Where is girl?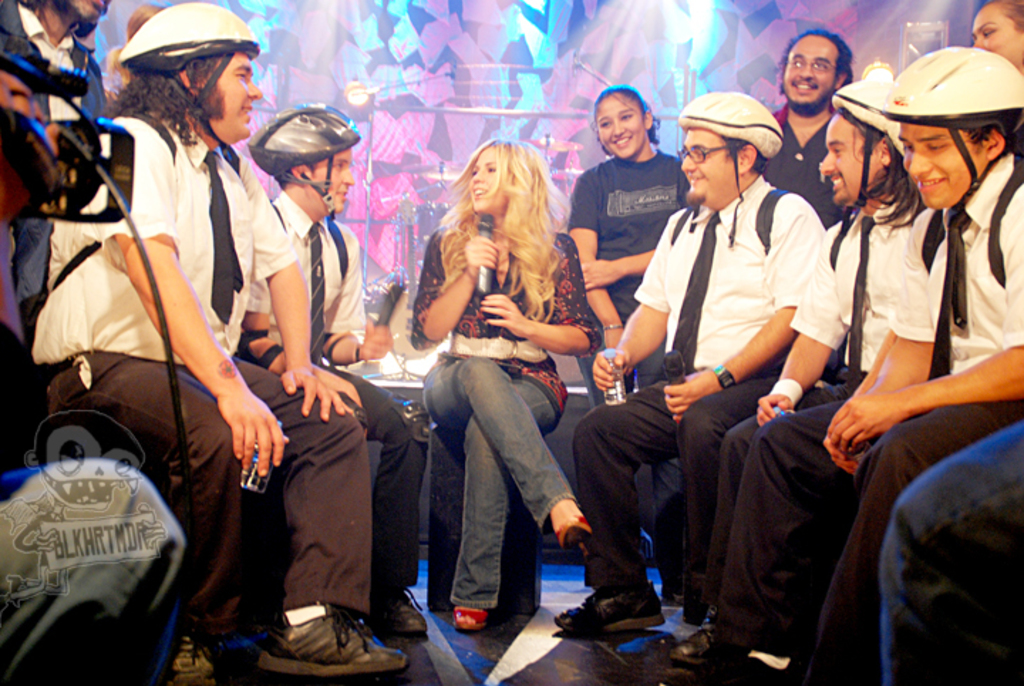
x1=566, y1=87, x2=688, y2=612.
